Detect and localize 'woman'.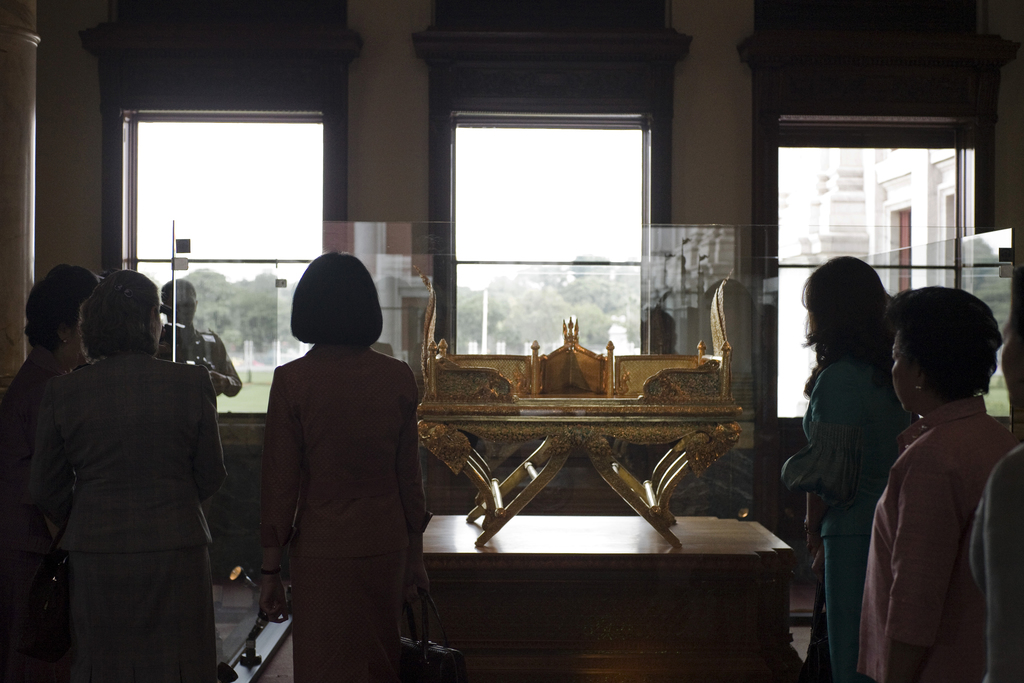
Localized at [964,268,1023,682].
